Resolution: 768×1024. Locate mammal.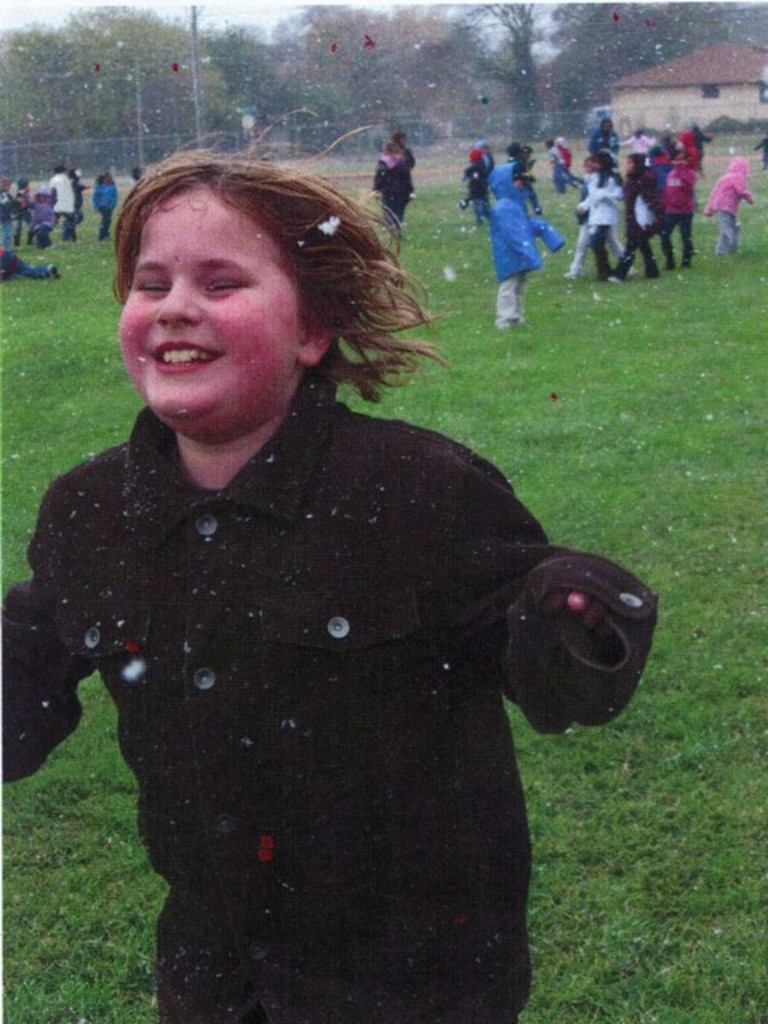
left=614, top=166, right=661, bottom=286.
